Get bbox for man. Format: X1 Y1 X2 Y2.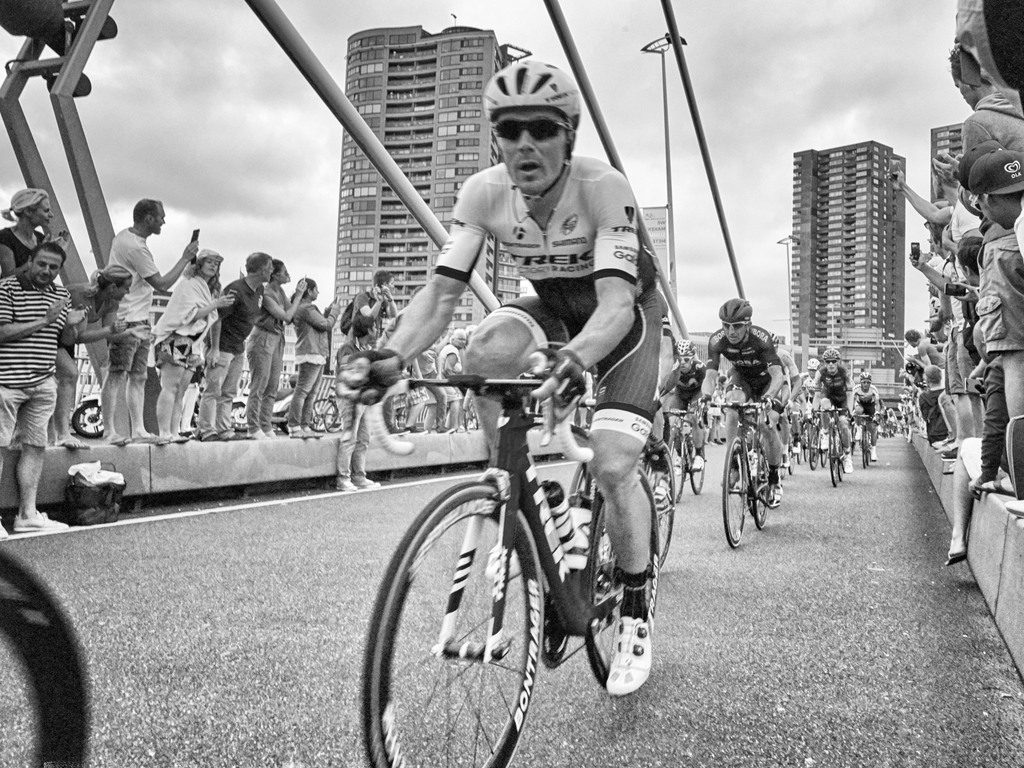
0 241 76 540.
